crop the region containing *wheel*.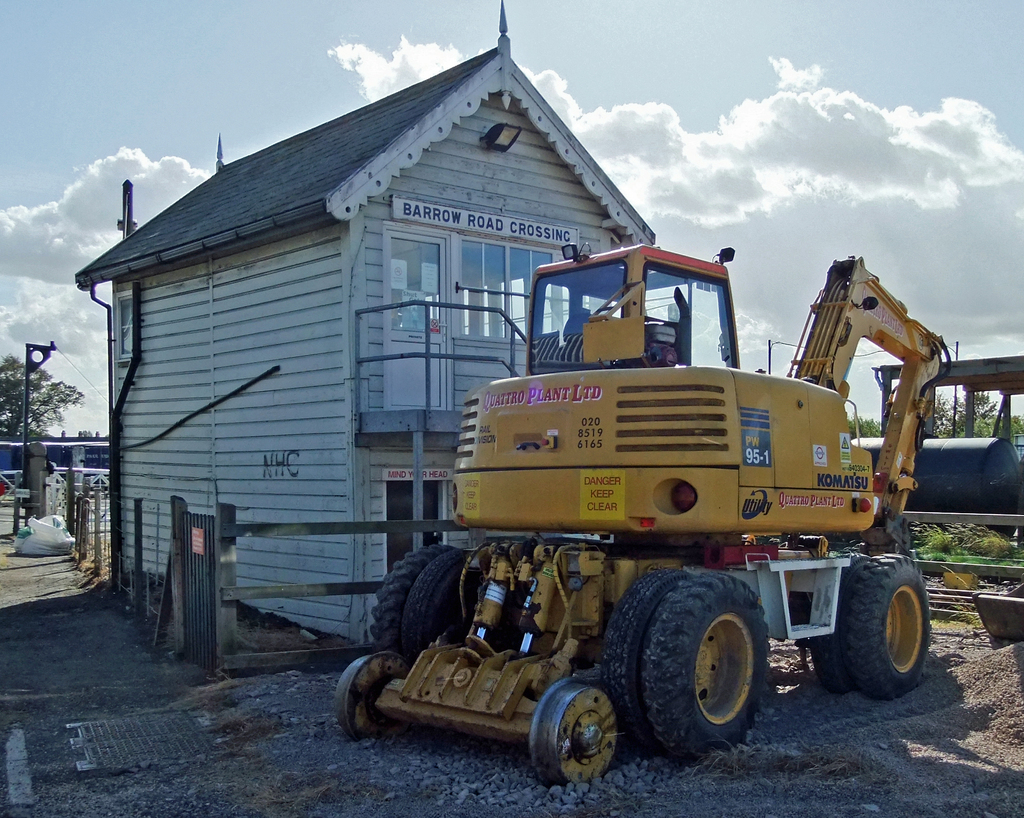
Crop region: 367/537/456/651.
